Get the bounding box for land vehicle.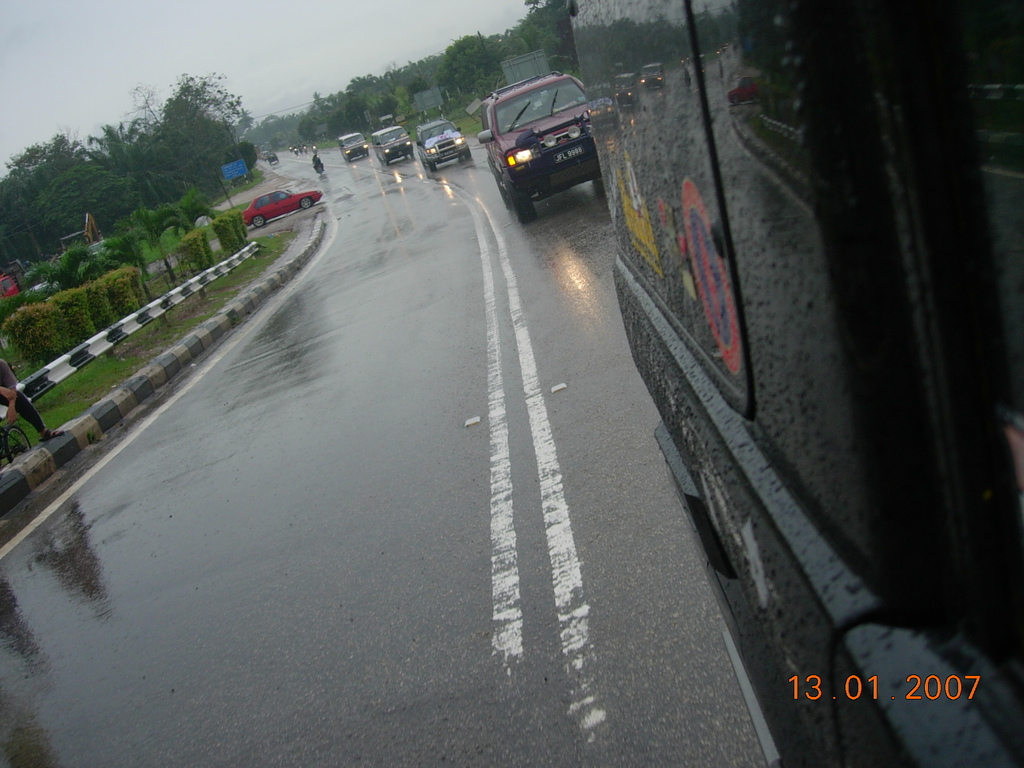
(left=415, top=116, right=472, bottom=173).
